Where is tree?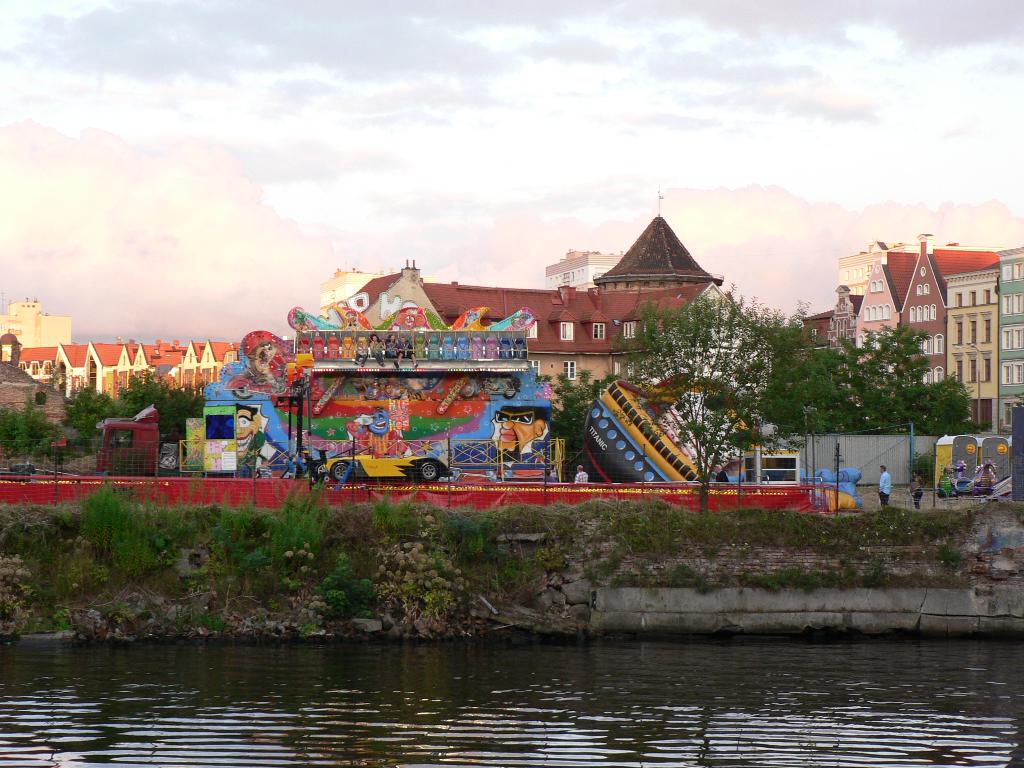
select_region(117, 376, 207, 474).
